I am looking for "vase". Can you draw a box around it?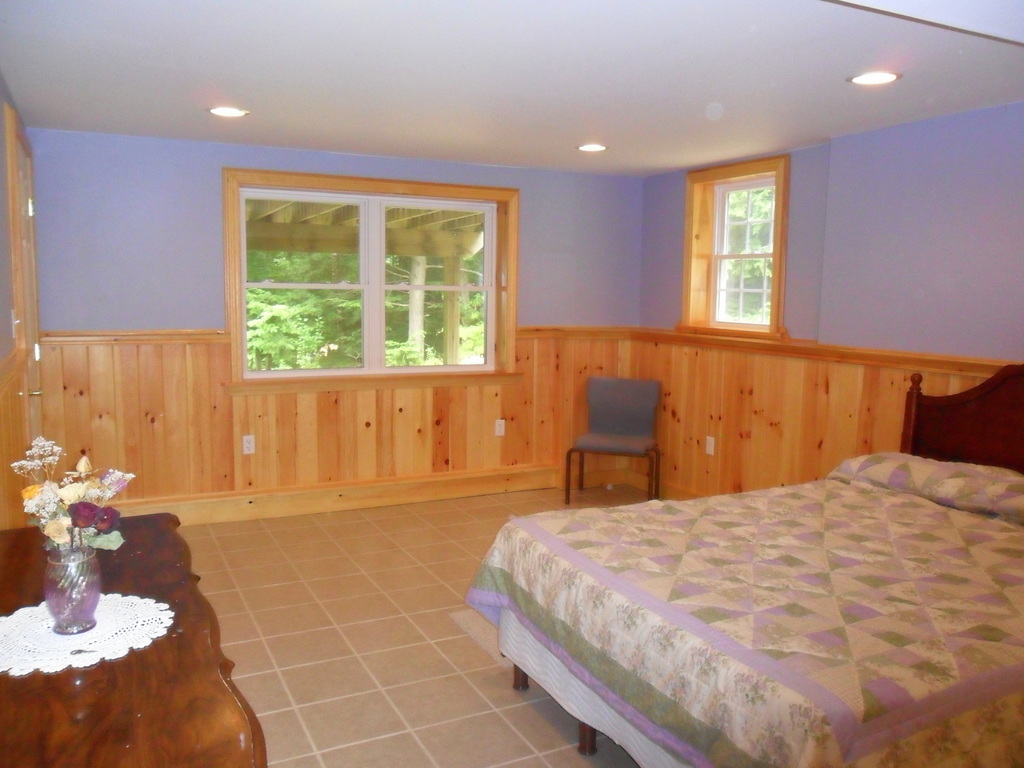
Sure, the bounding box is bbox=[40, 539, 102, 634].
